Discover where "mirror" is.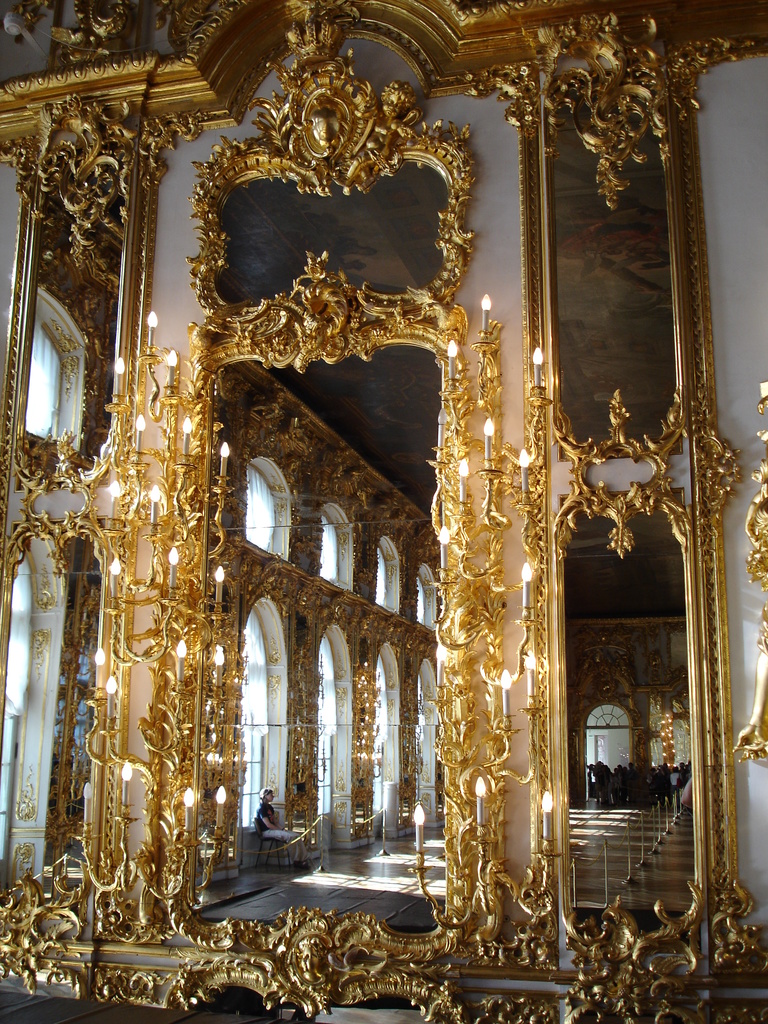
Discovered at <region>564, 99, 667, 451</region>.
